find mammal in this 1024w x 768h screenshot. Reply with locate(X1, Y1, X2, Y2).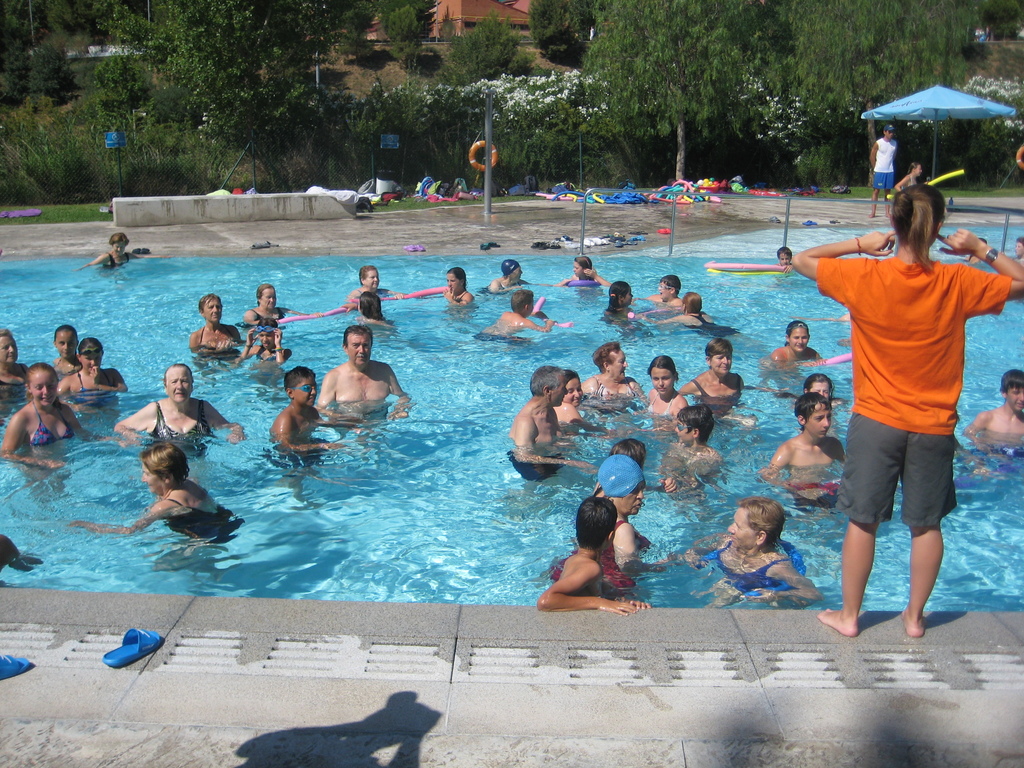
locate(868, 123, 895, 217).
